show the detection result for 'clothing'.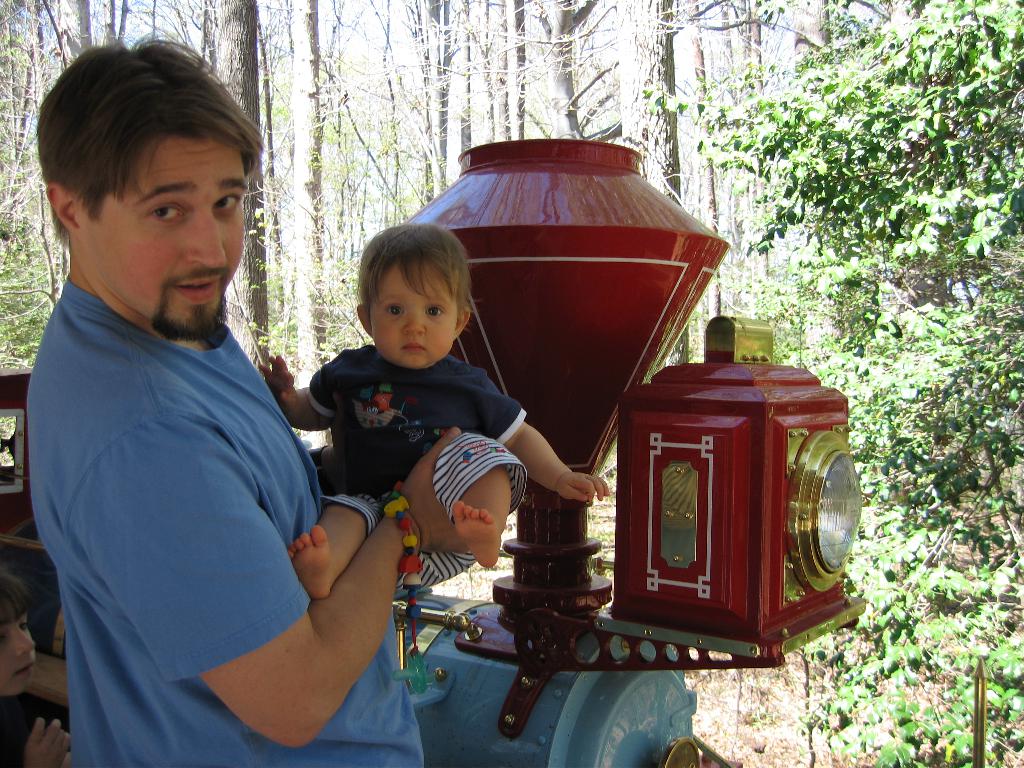
<region>0, 696, 27, 767</region>.
